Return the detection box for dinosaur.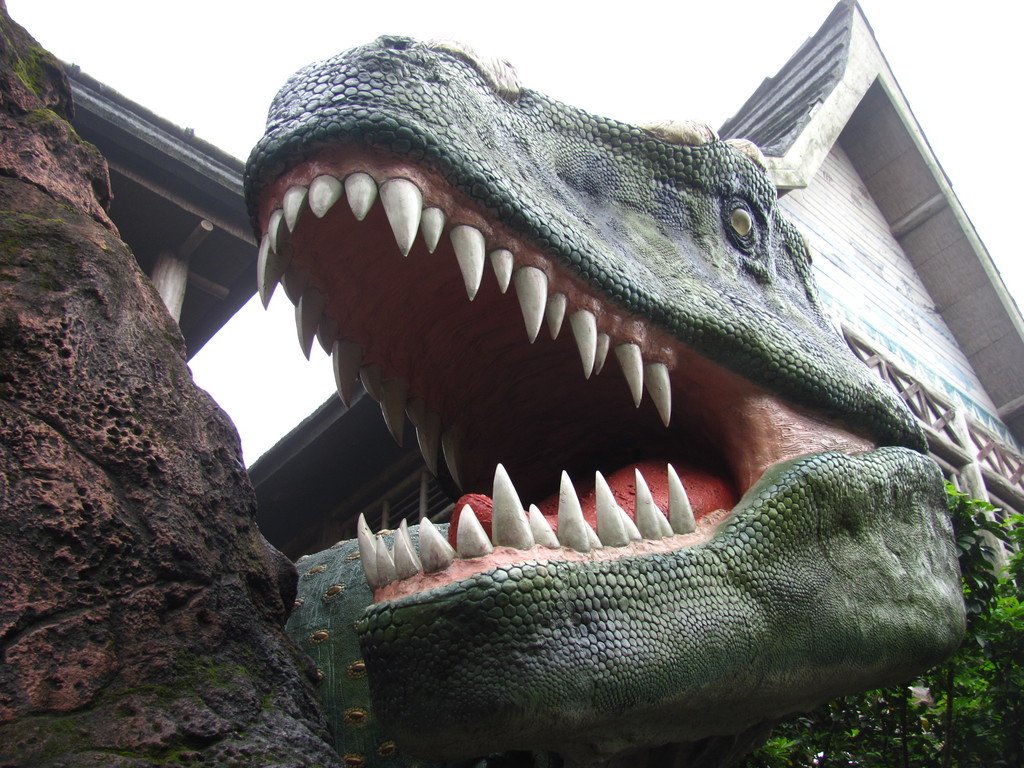
{"x1": 216, "y1": 0, "x2": 1023, "y2": 764}.
